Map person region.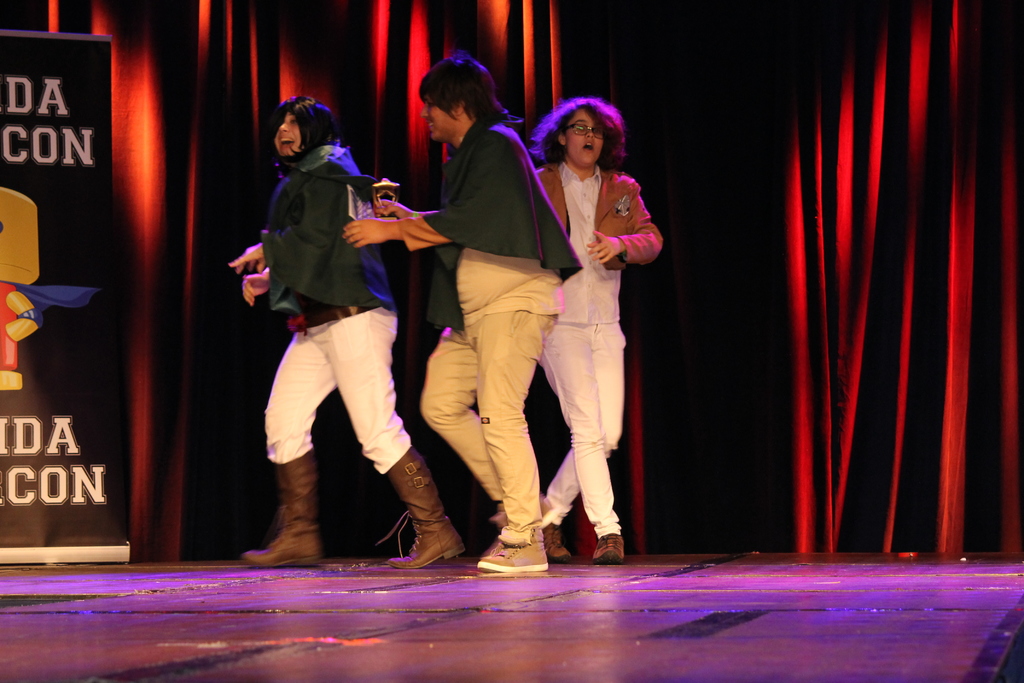
Mapped to crop(222, 89, 477, 576).
